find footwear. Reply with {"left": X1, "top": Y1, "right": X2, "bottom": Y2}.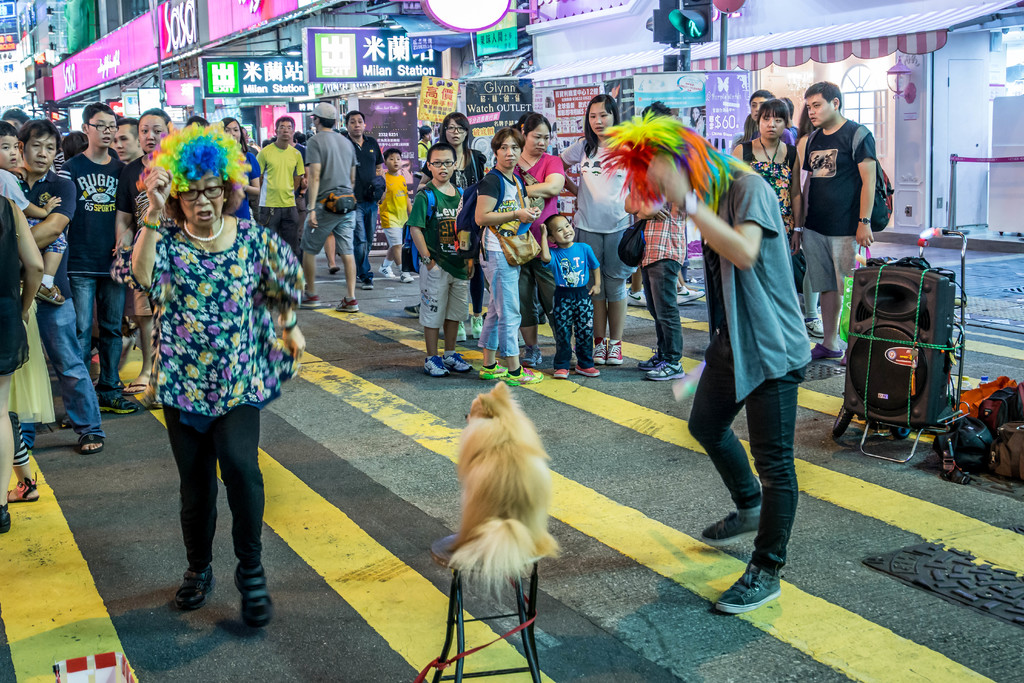
{"left": 133, "top": 401, "right": 154, "bottom": 411}.
